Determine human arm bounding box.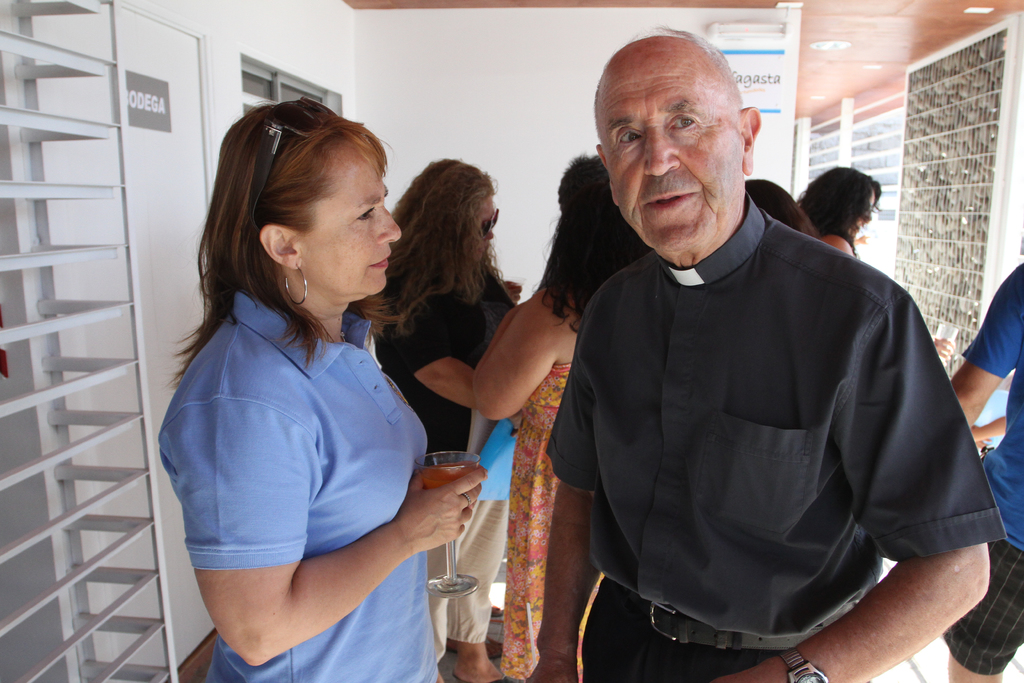
Determined: crop(177, 380, 476, 668).
